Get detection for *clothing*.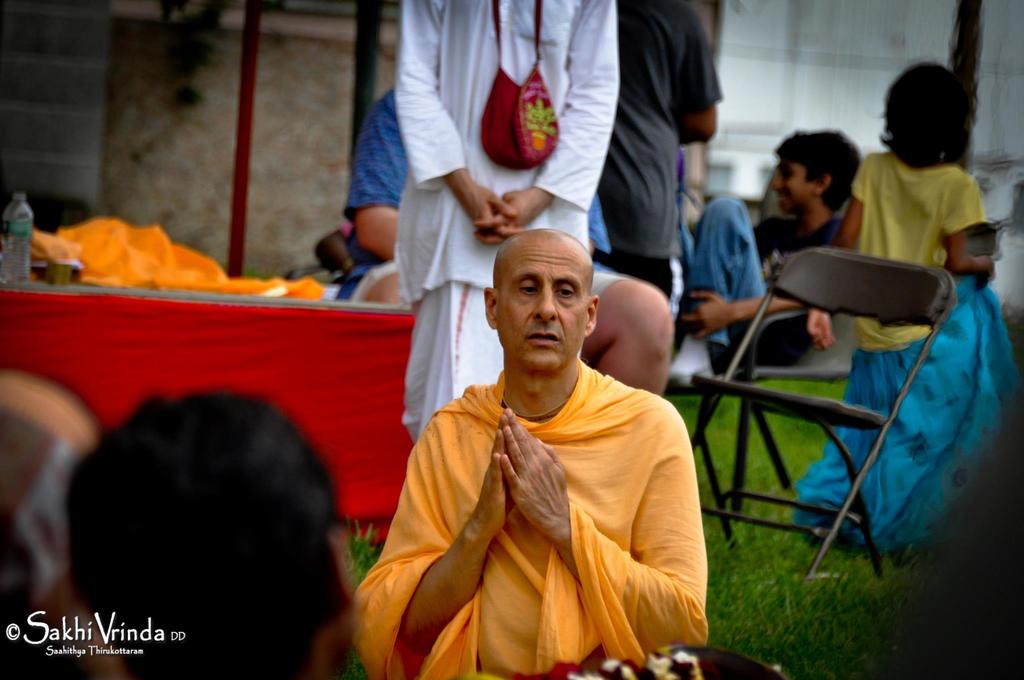
Detection: 332:93:408:305.
